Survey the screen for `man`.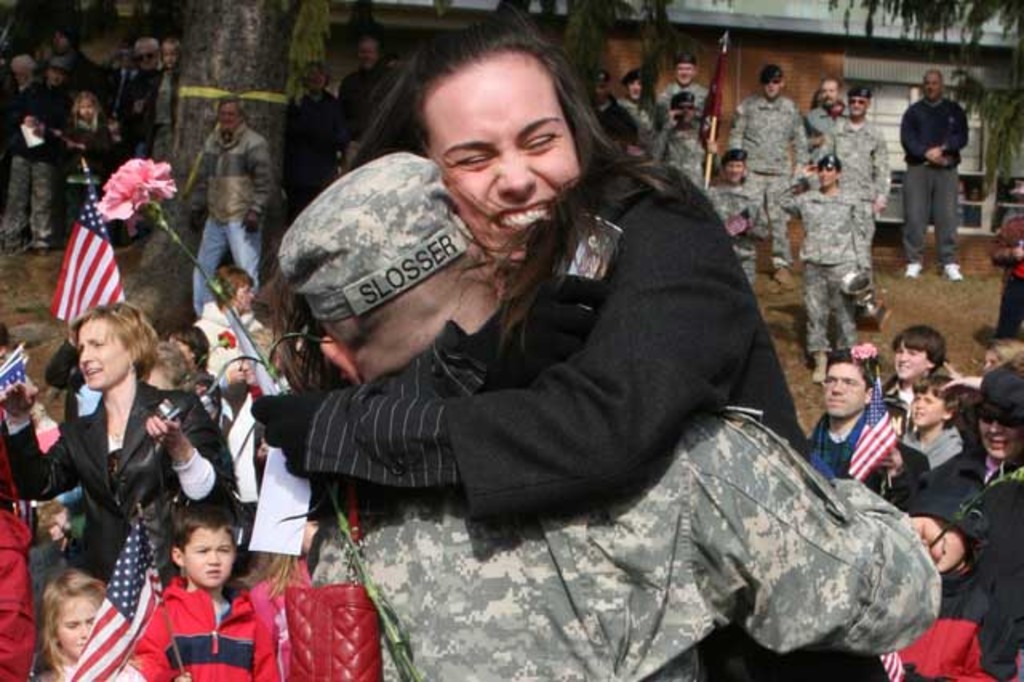
Survey found: (x1=803, y1=75, x2=846, y2=146).
